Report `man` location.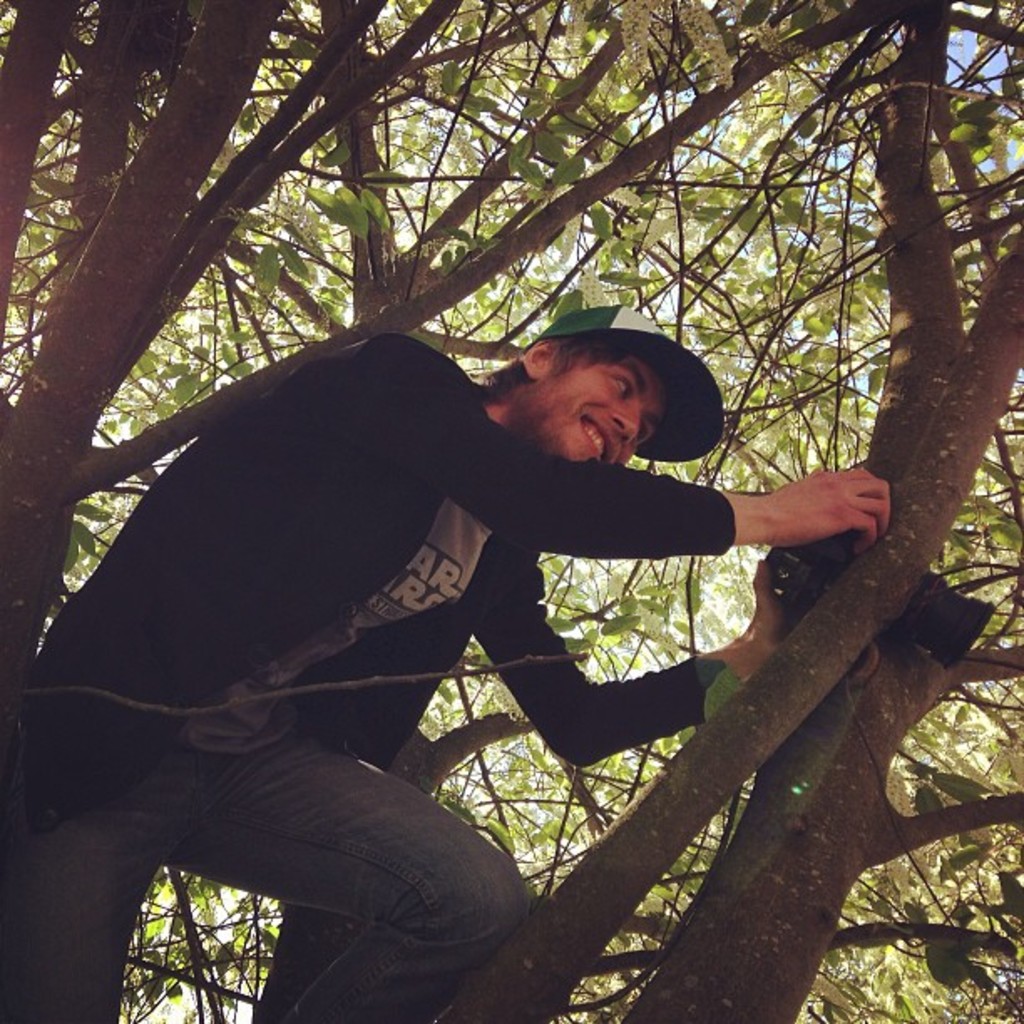
Report: 0/303/893/1022.
